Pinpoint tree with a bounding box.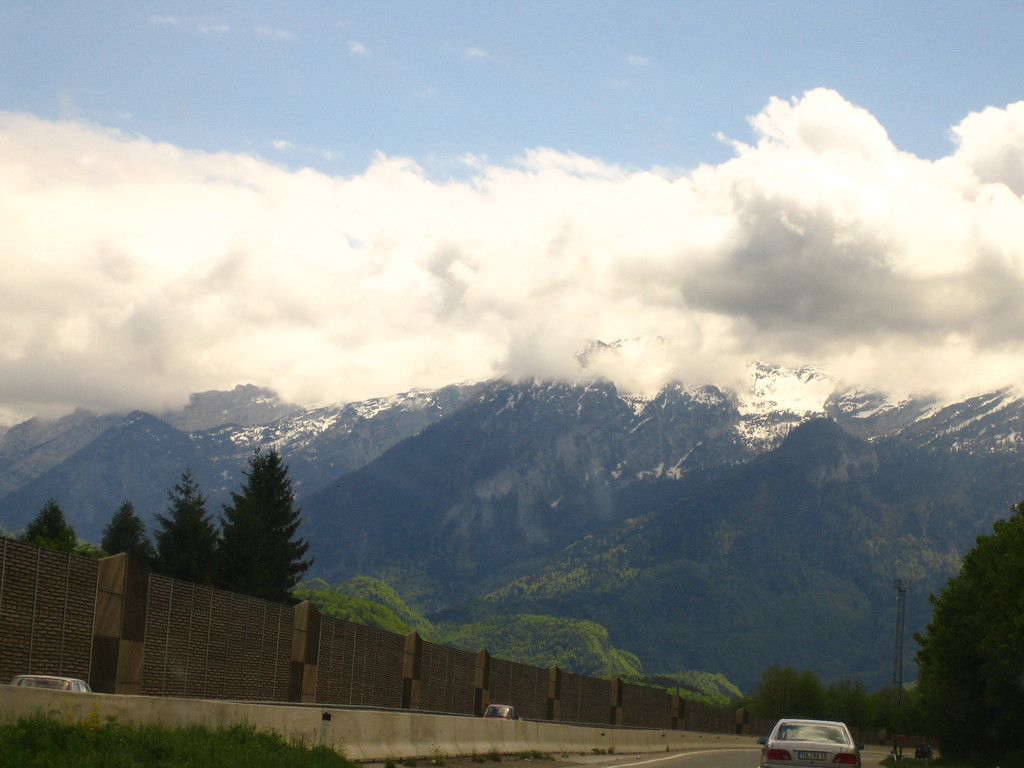
bbox=(831, 675, 866, 754).
